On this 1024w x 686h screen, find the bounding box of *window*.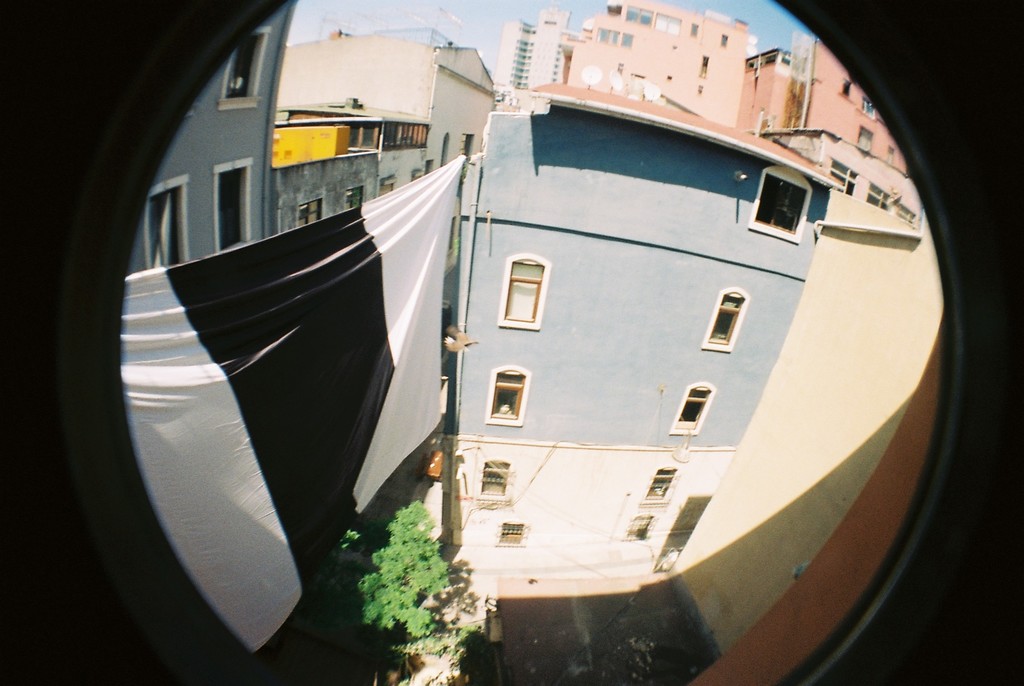
Bounding box: (706, 53, 707, 79).
